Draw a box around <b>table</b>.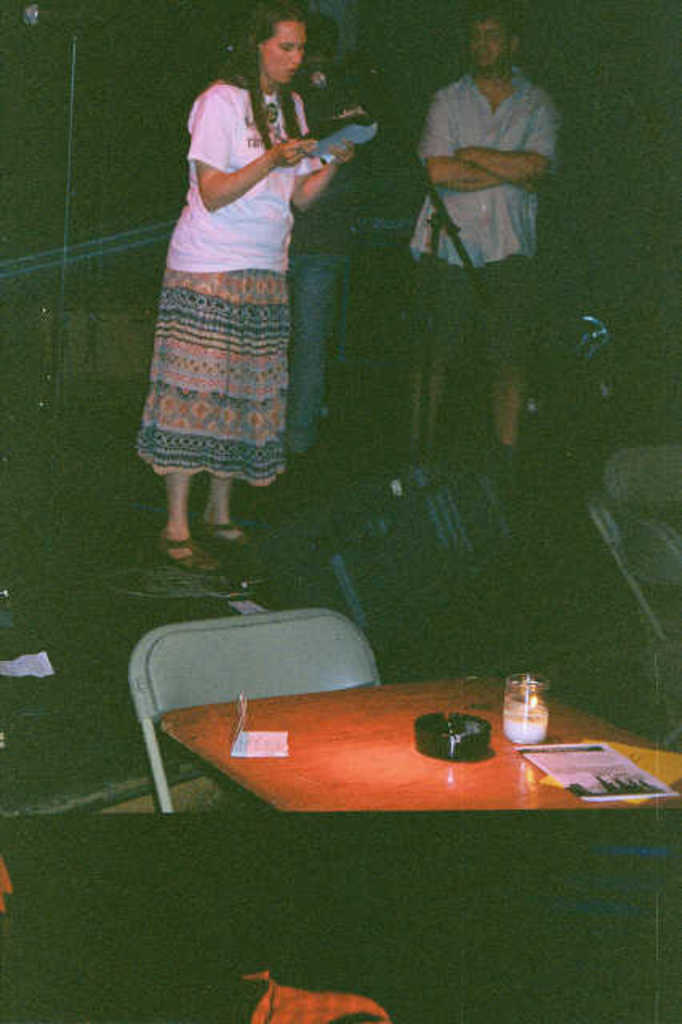
<region>107, 653, 656, 850</region>.
